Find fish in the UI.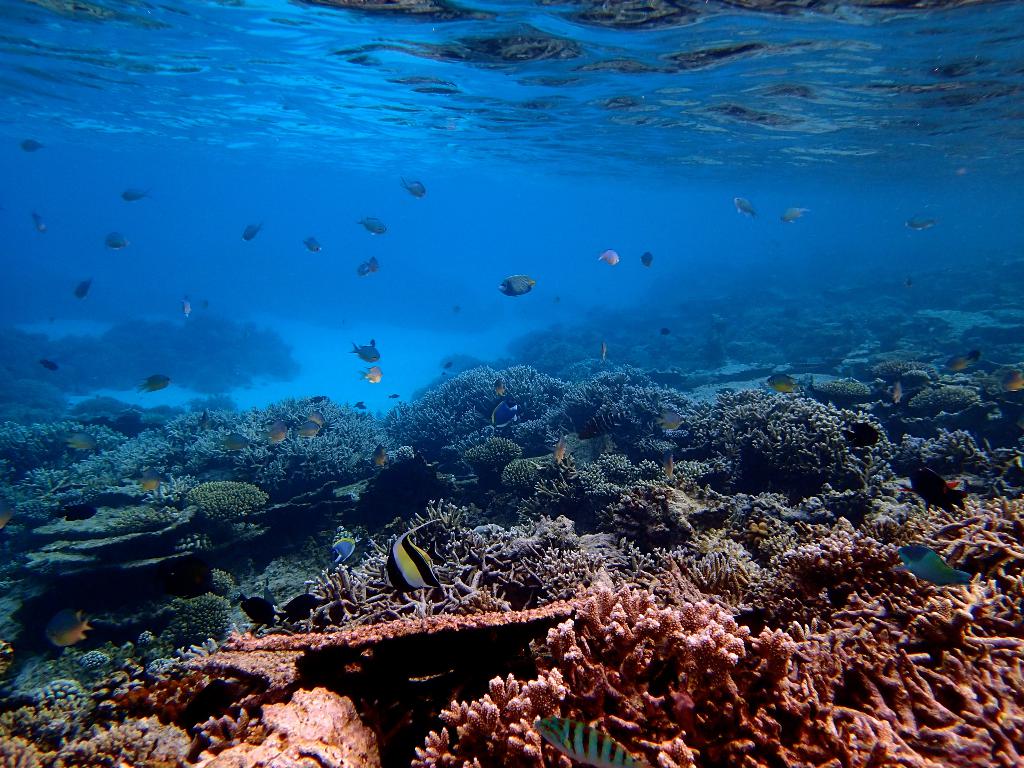
UI element at bbox(650, 410, 680, 431).
